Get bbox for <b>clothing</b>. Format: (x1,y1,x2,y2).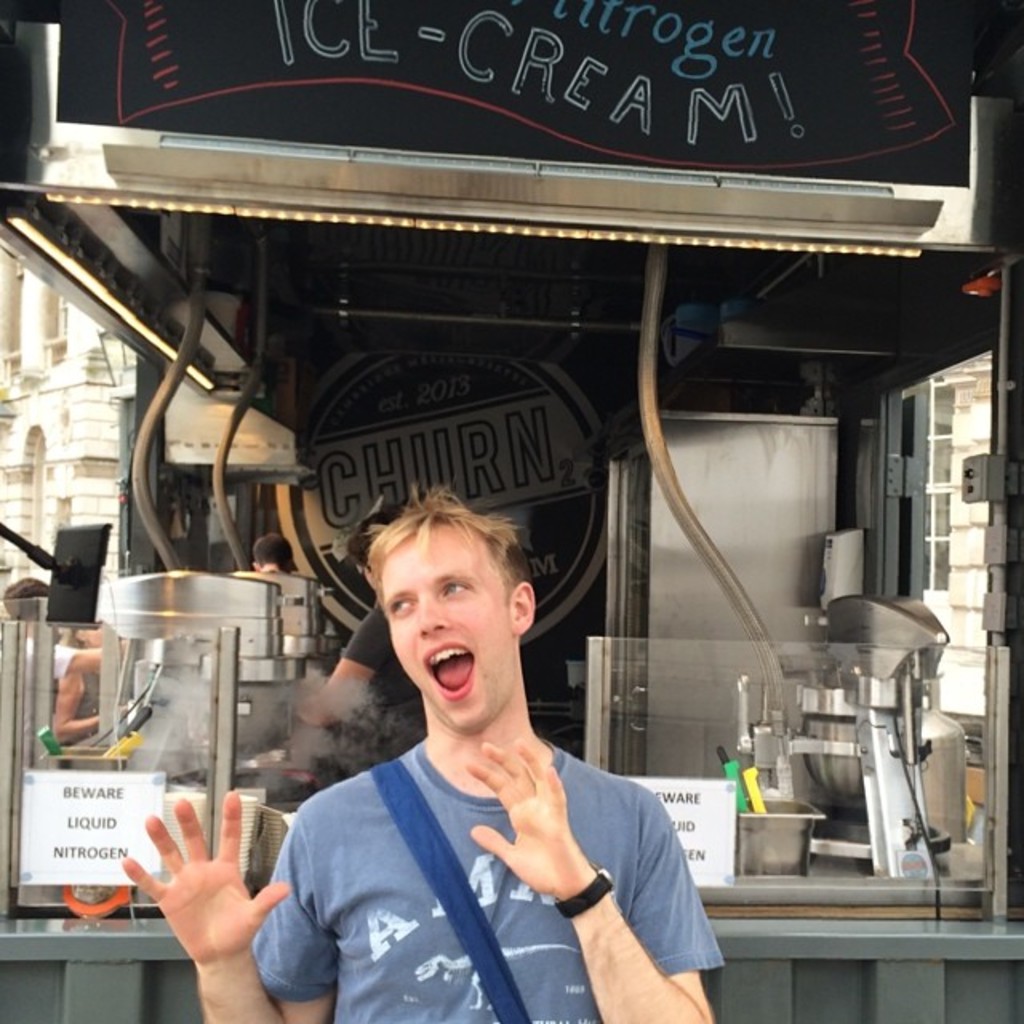
(347,602,416,754).
